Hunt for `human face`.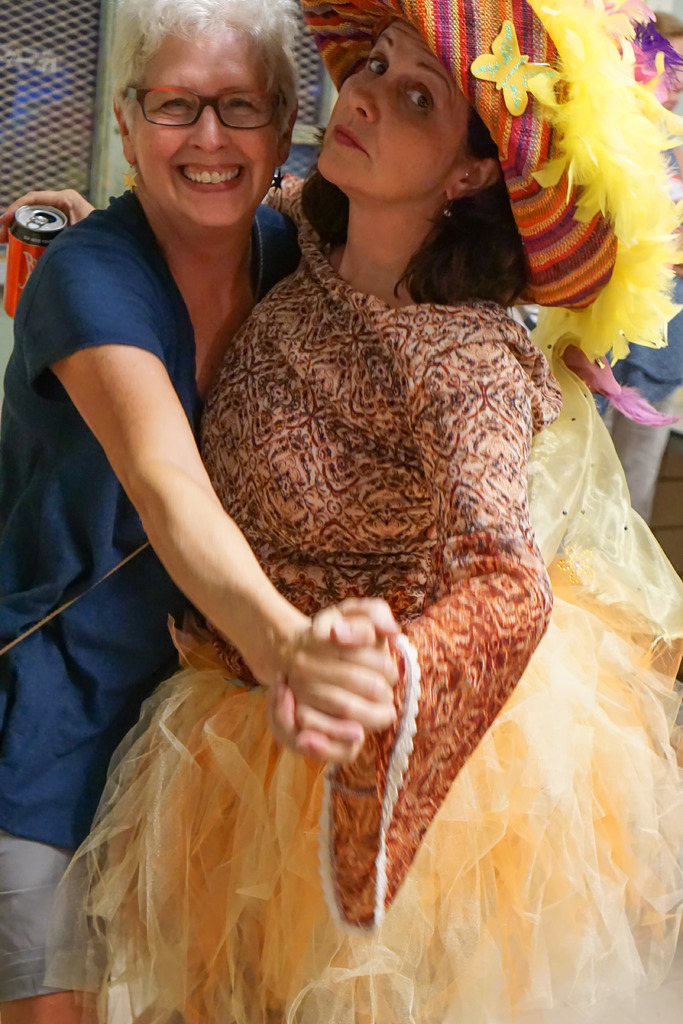
Hunted down at (x1=320, y1=17, x2=487, y2=205).
